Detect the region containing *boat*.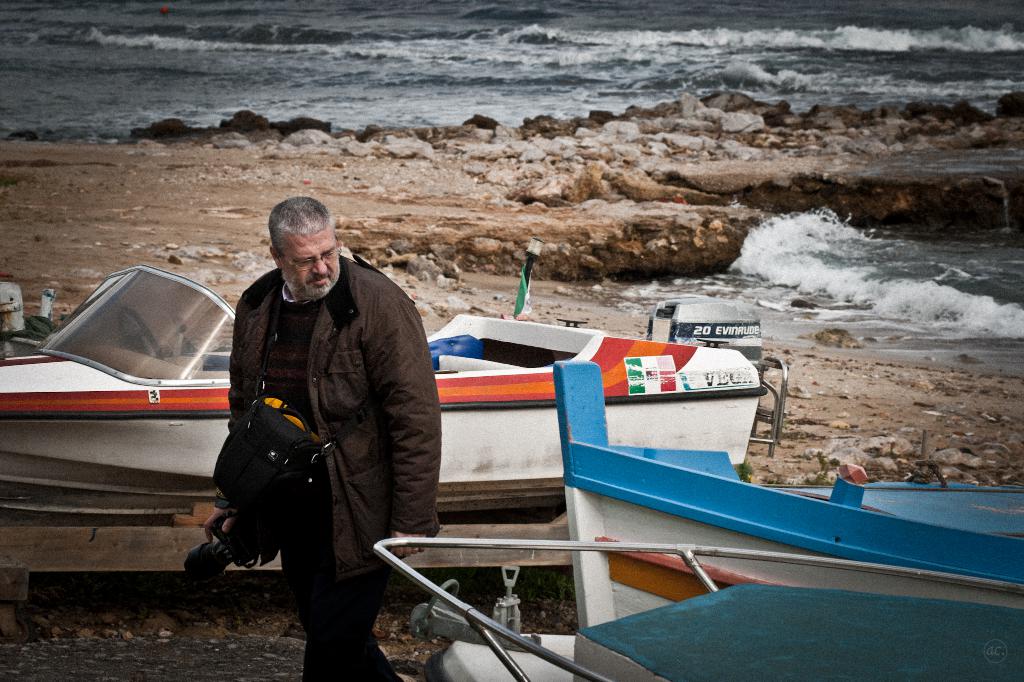
bbox=[554, 356, 1023, 631].
